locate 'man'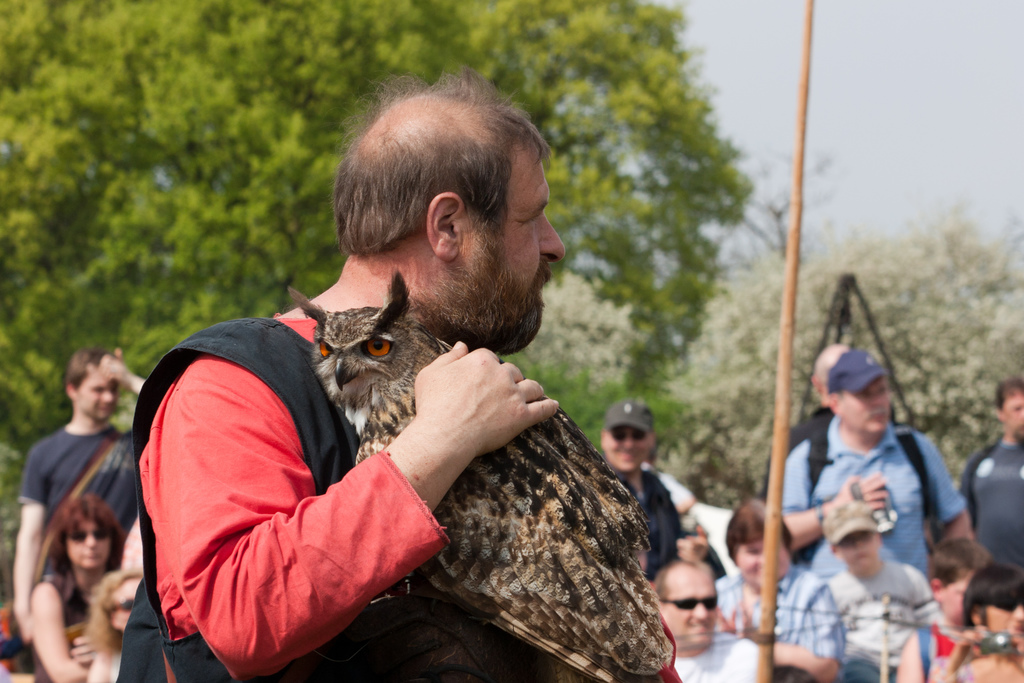
[left=956, top=375, right=1023, bottom=570]
